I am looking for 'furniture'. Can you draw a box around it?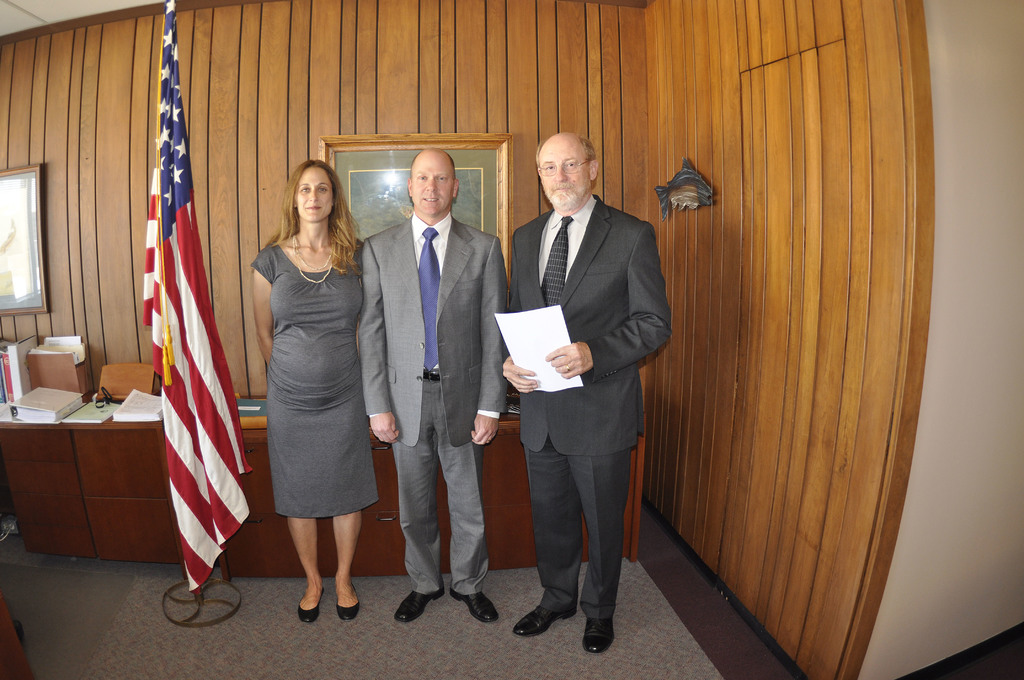
Sure, the bounding box is {"left": 95, "top": 355, "right": 153, "bottom": 403}.
